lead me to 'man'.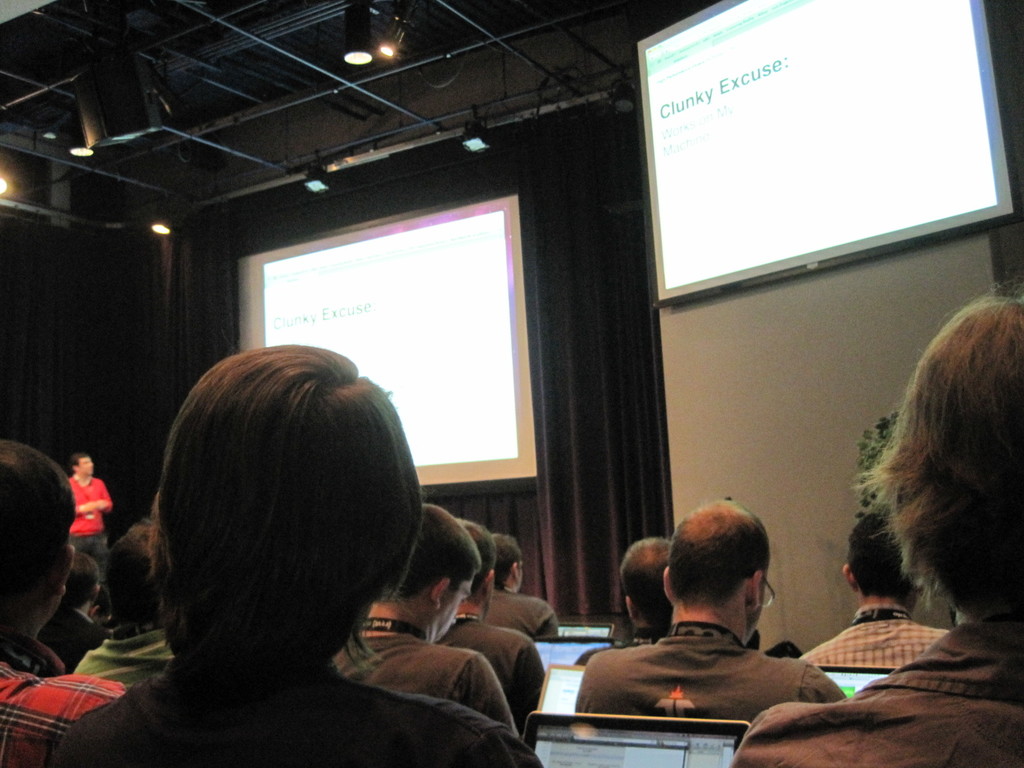
Lead to locate(0, 354, 545, 767).
